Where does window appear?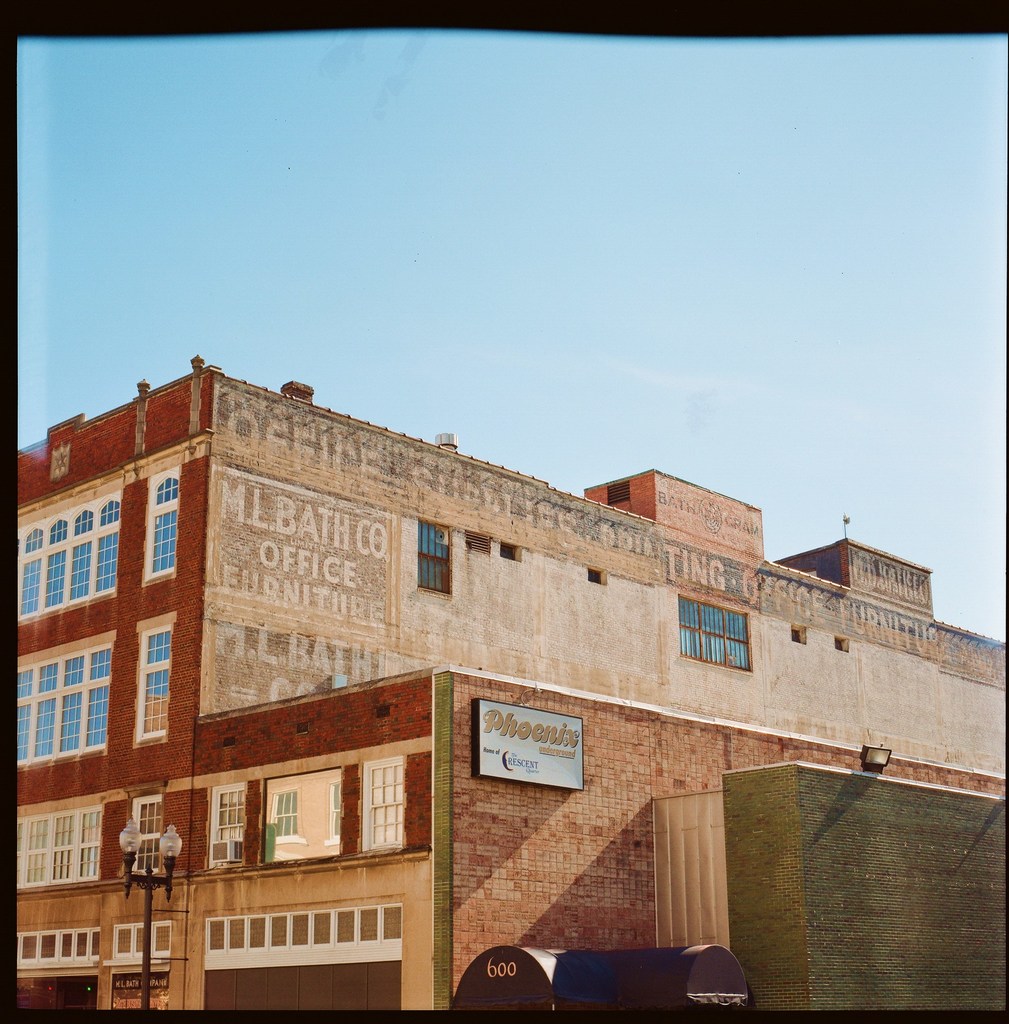
Appears at 17:929:101:965.
